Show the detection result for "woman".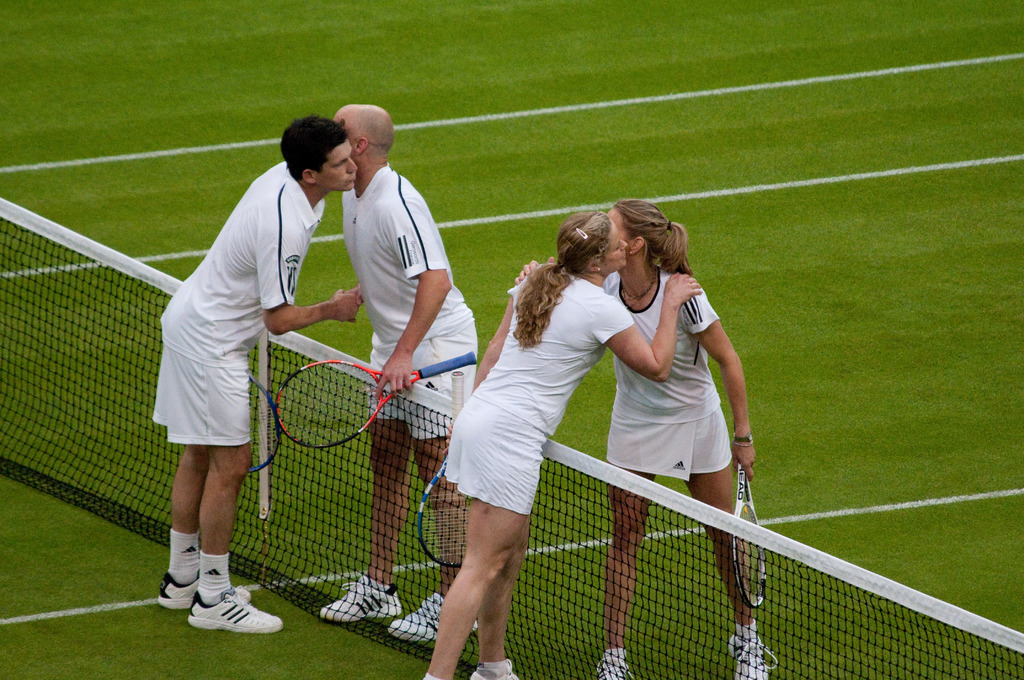
left=514, top=193, right=776, bottom=679.
